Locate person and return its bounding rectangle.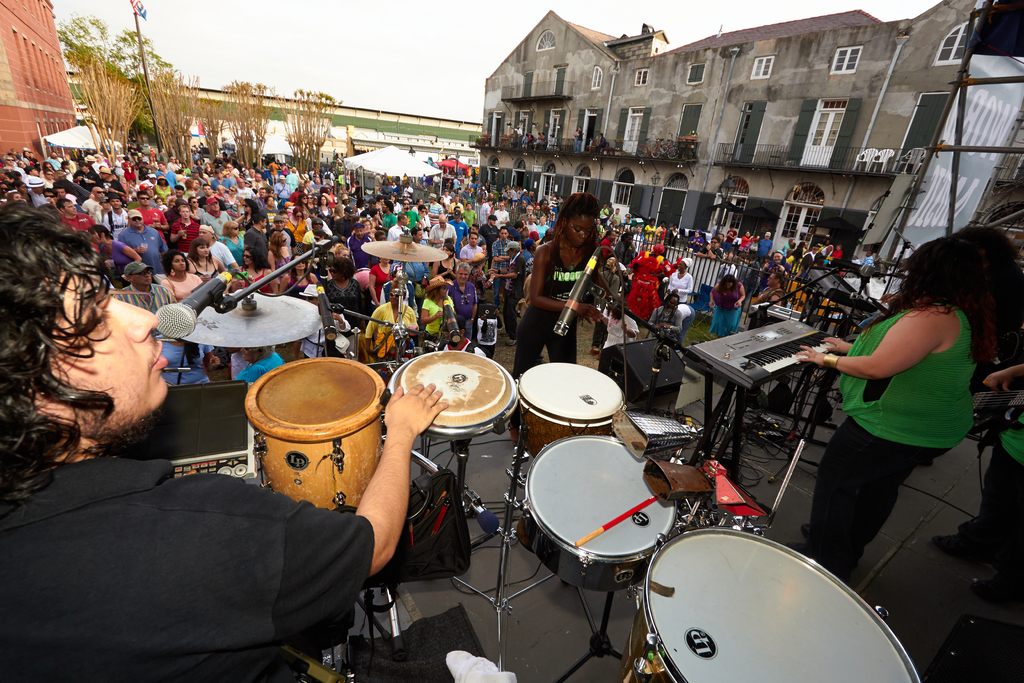
x1=585 y1=137 x2=593 y2=152.
